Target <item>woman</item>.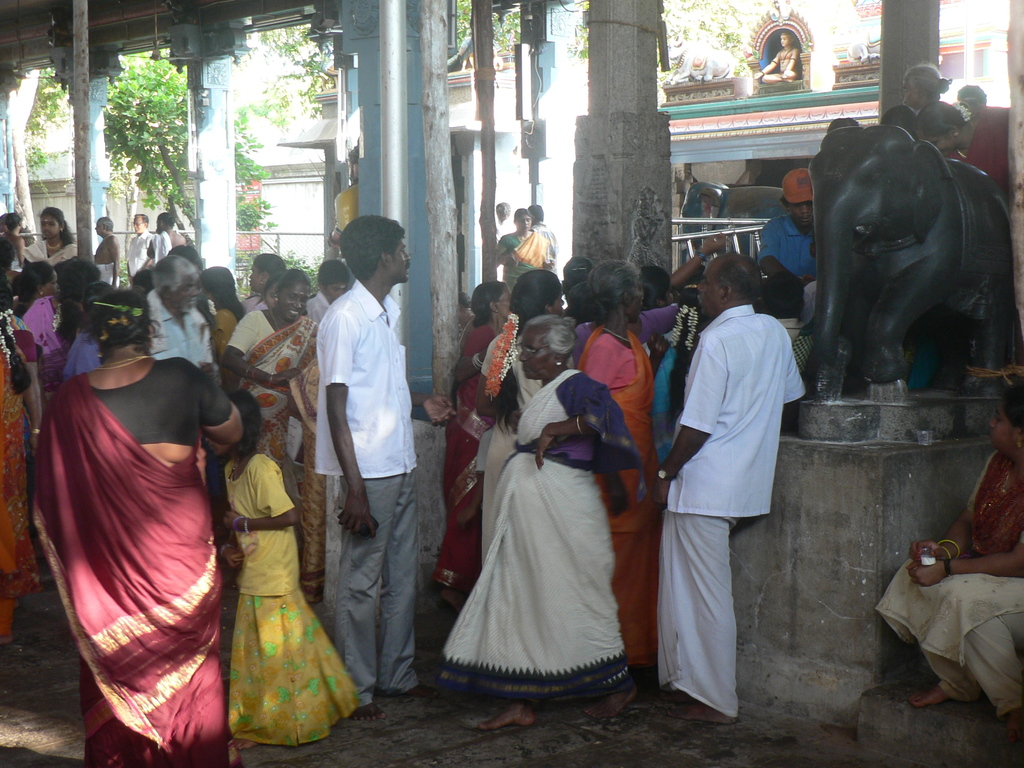
Target region: [0, 278, 41, 648].
